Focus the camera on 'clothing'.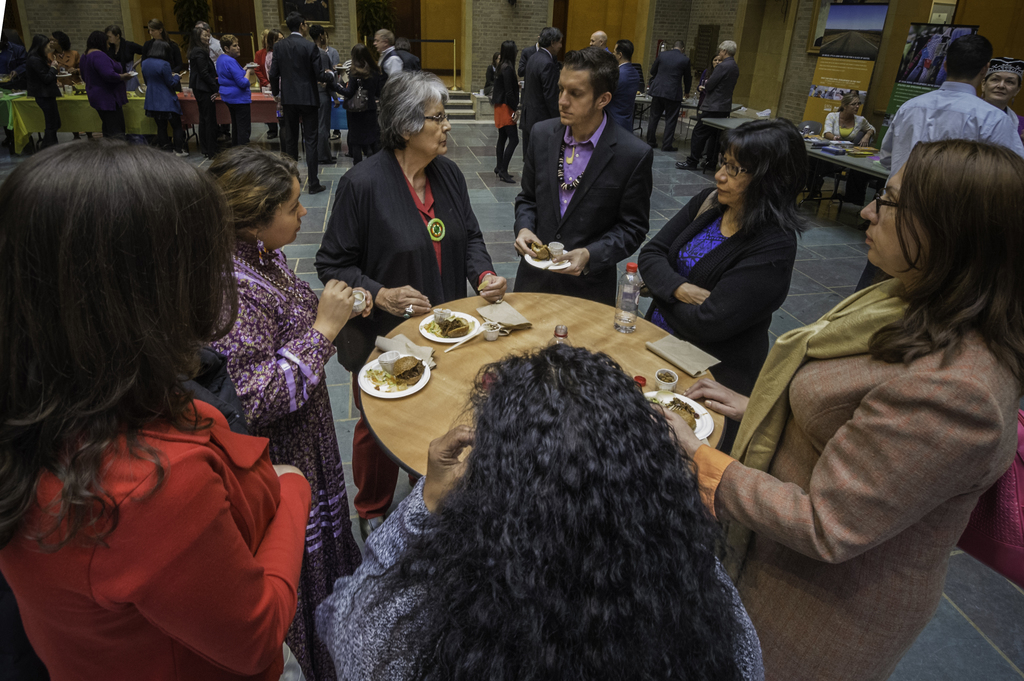
Focus region: locate(219, 51, 257, 145).
